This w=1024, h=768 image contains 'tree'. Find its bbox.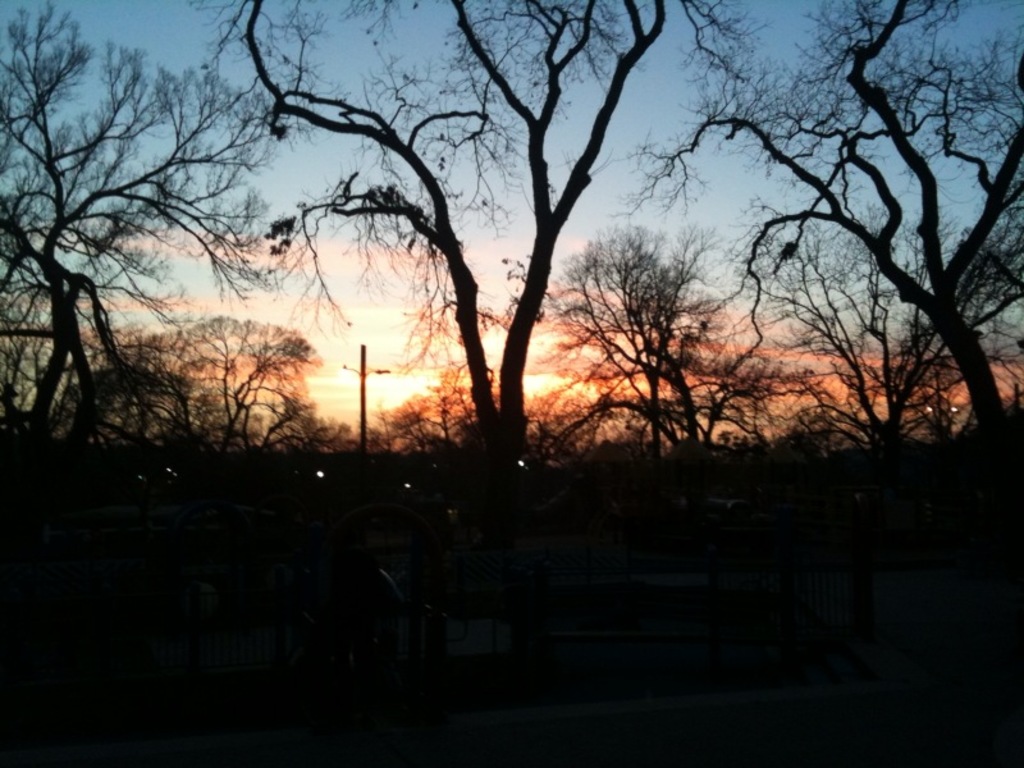
[x1=0, y1=0, x2=296, y2=476].
